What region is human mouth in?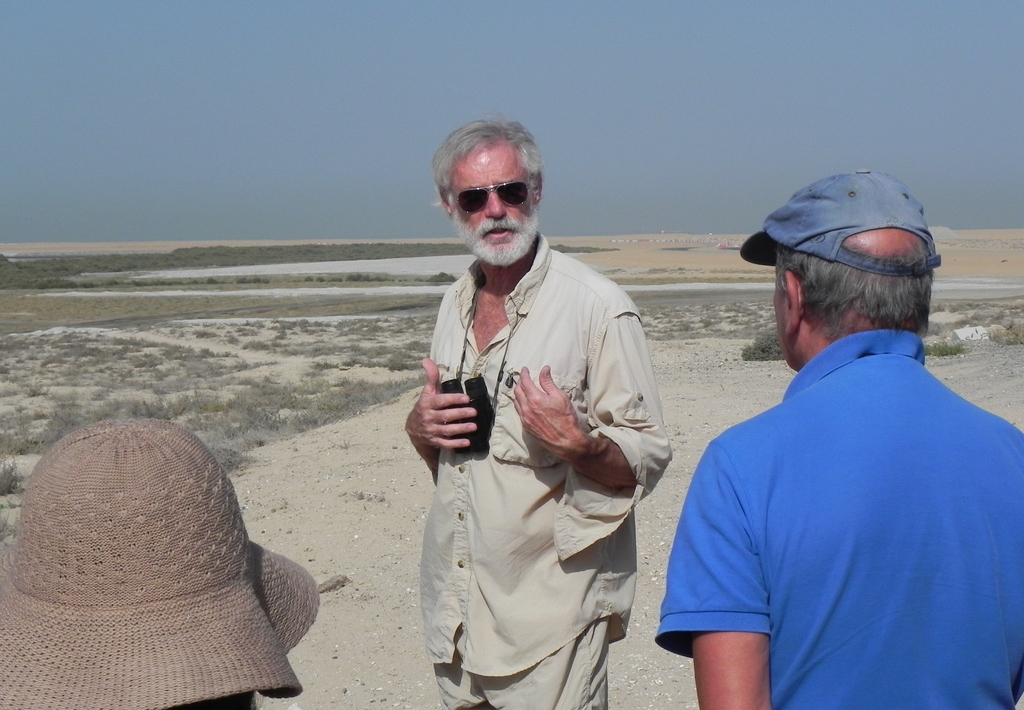
487:229:508:236.
